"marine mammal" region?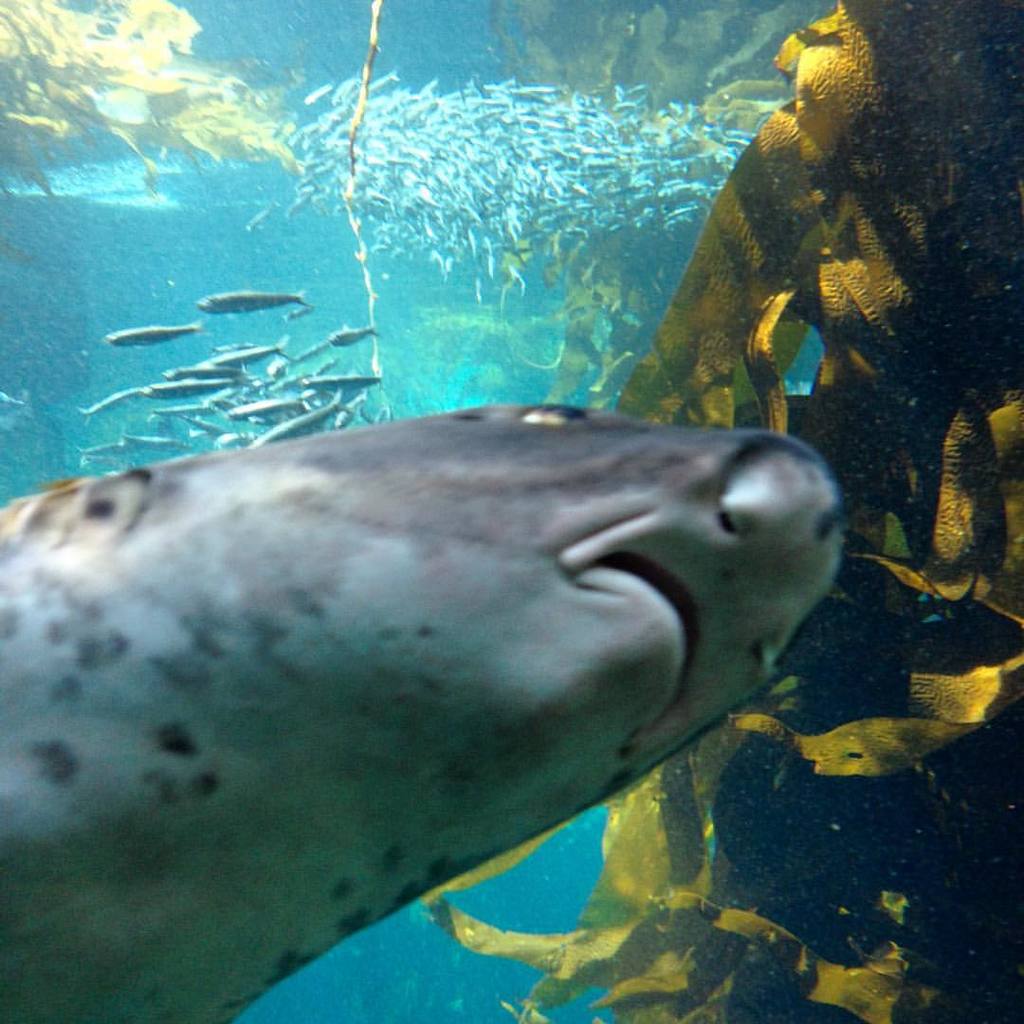
select_region(15, 389, 892, 1023)
